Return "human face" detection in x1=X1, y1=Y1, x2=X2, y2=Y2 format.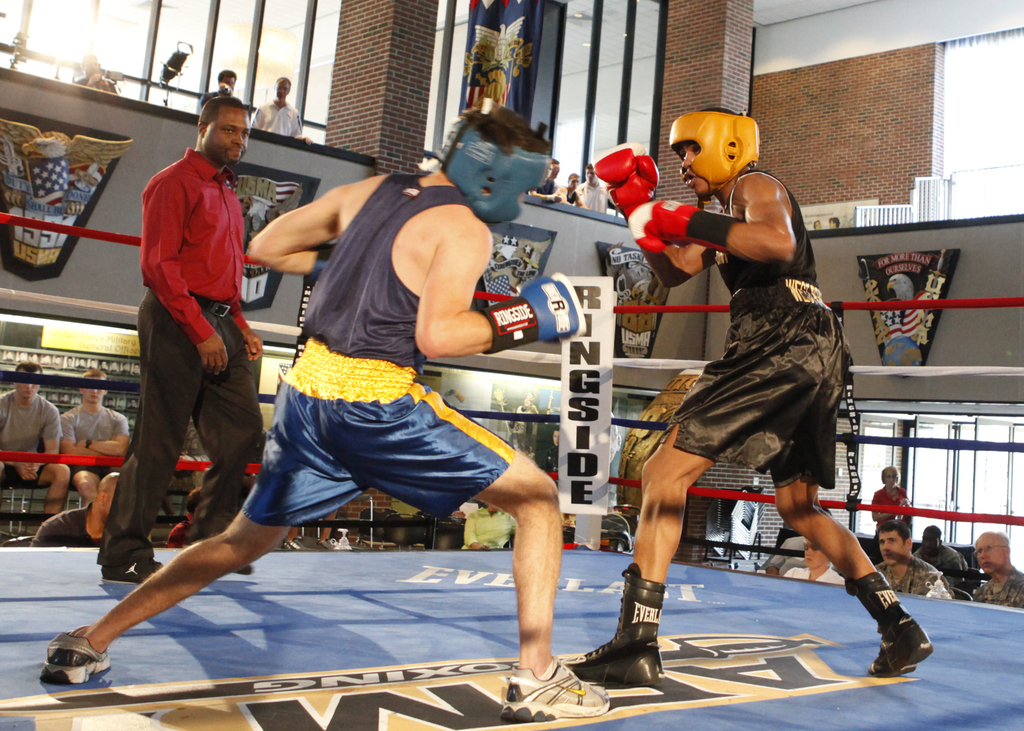
x1=554, y1=431, x2=559, y2=449.
